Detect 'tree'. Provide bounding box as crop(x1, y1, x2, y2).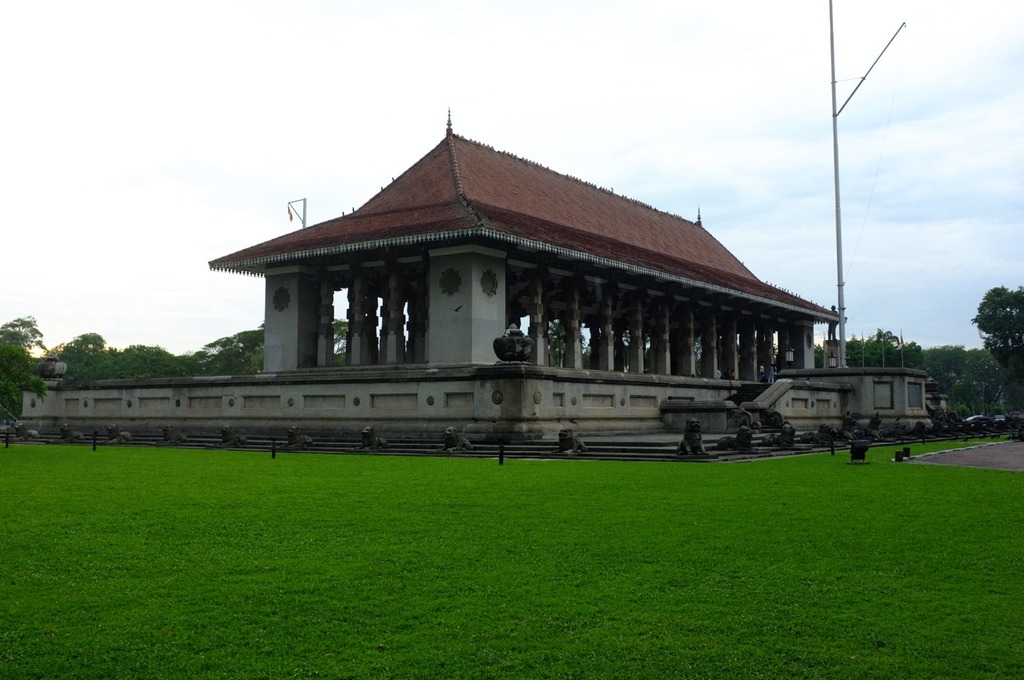
crop(972, 292, 1023, 441).
